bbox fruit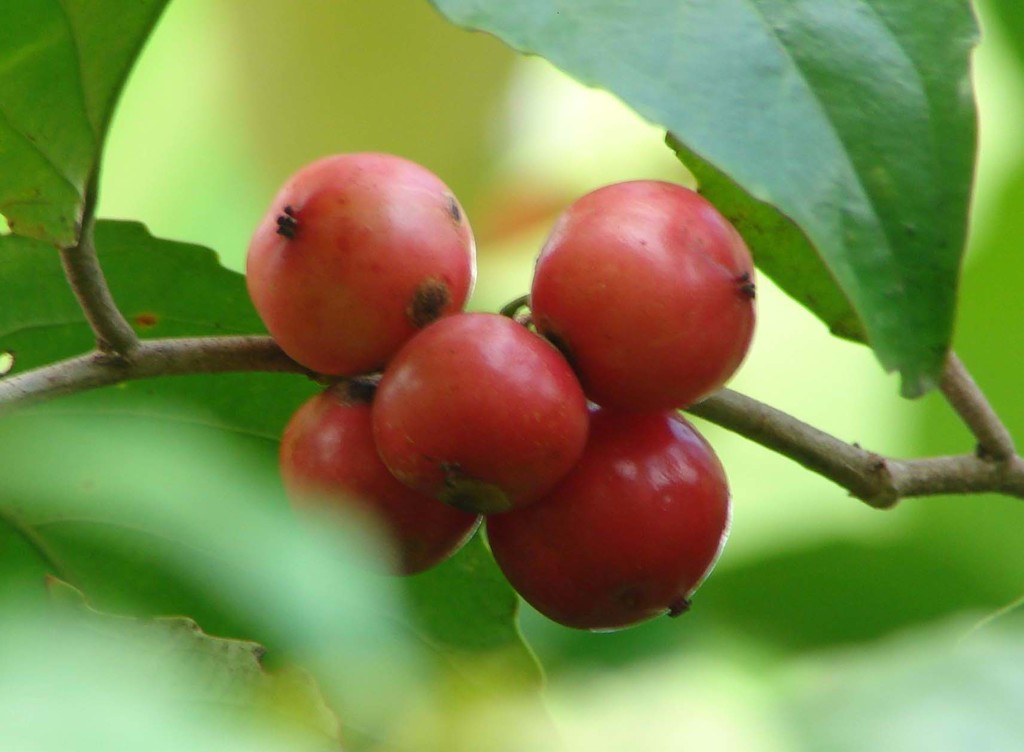
[278, 376, 485, 580]
